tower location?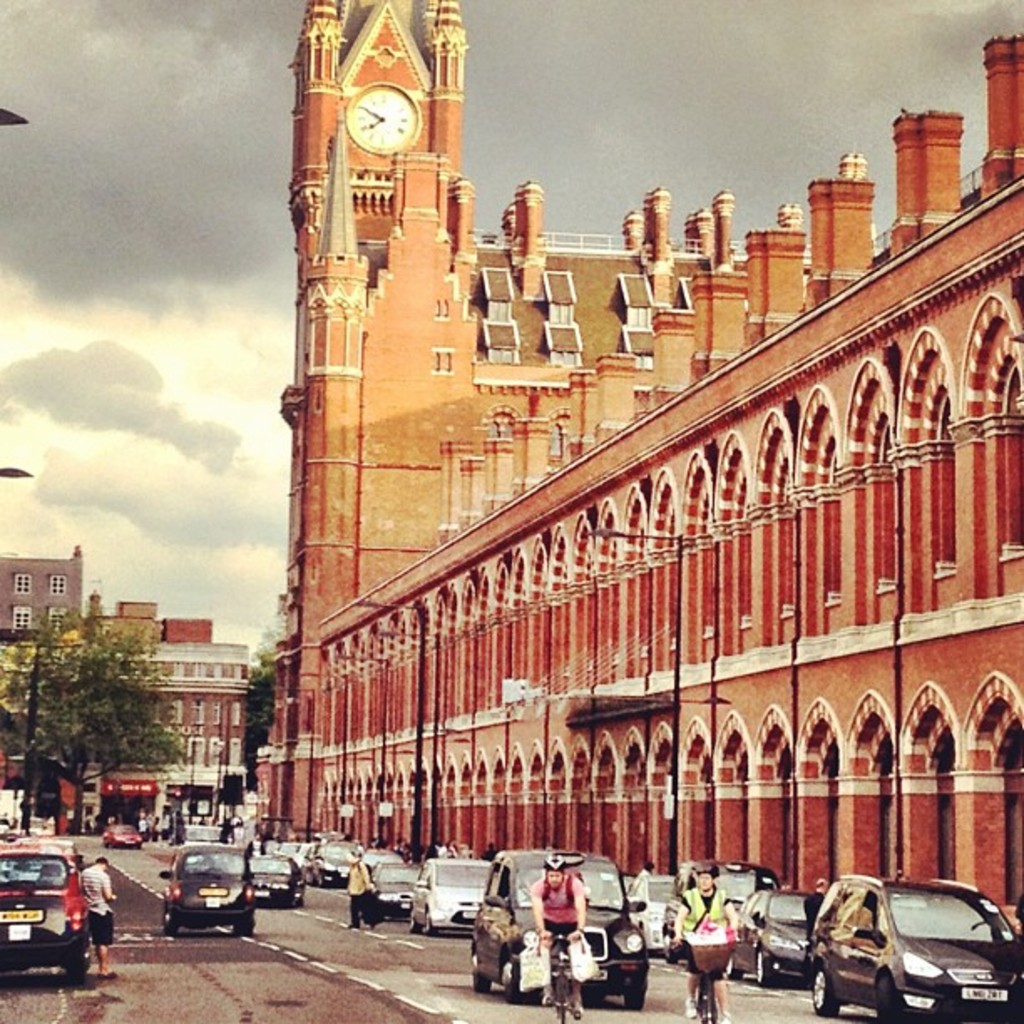
pyautogui.locateOnScreen(278, 0, 470, 634)
